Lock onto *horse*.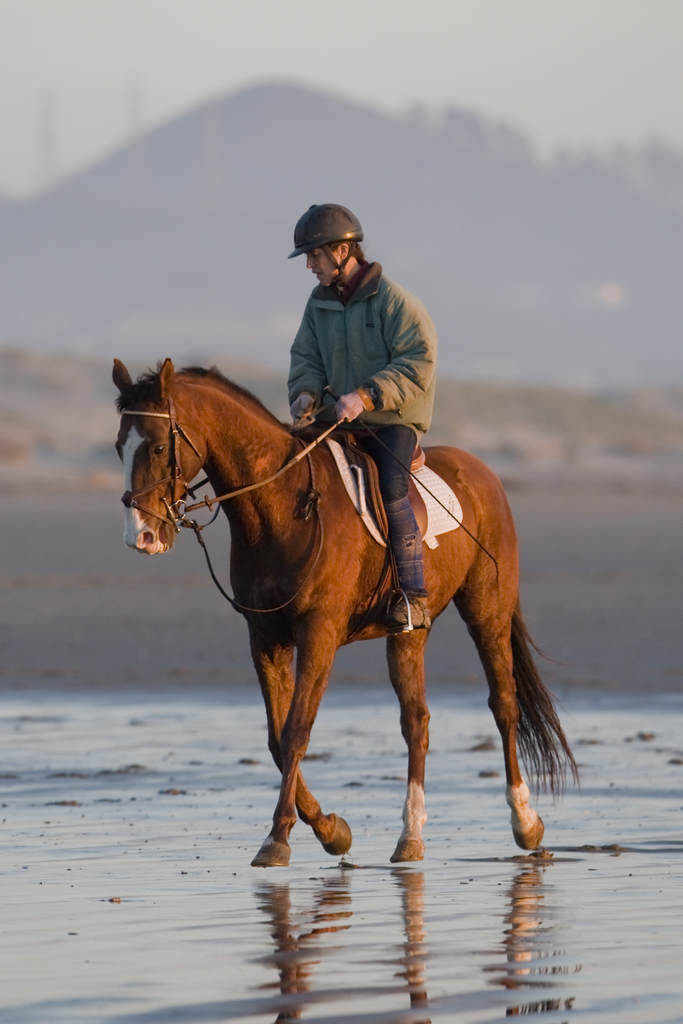
Locked: 110/360/584/872.
